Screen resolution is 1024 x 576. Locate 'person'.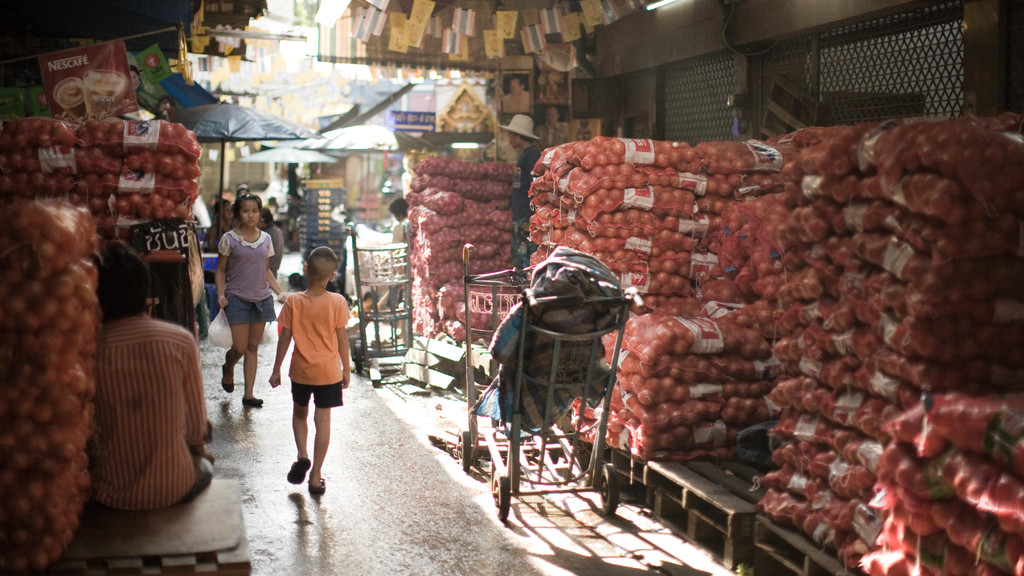
Rect(220, 196, 291, 409).
